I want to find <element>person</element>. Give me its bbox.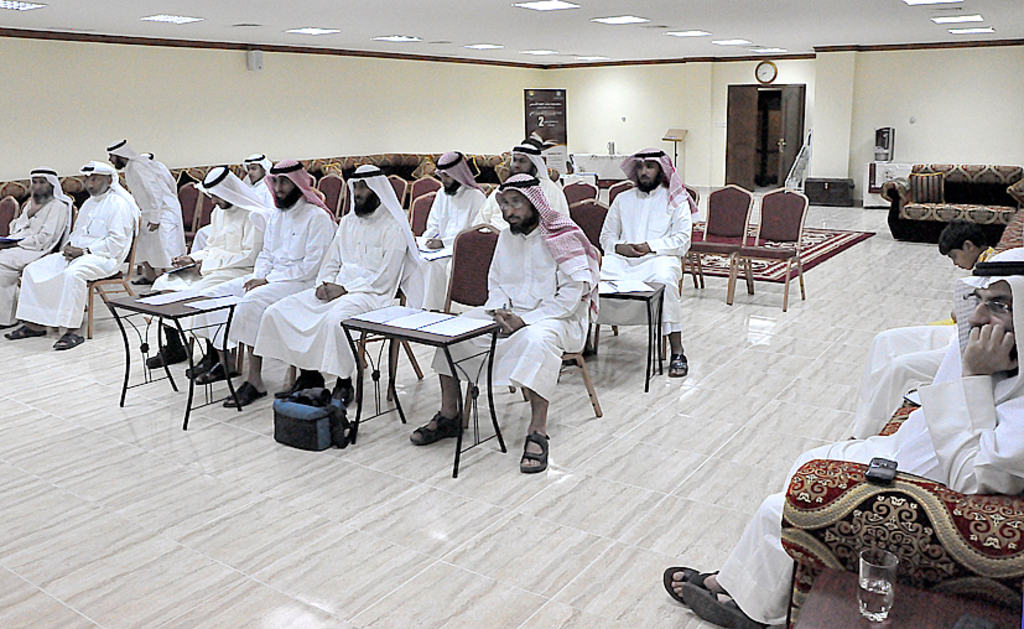
locate(6, 165, 139, 349).
